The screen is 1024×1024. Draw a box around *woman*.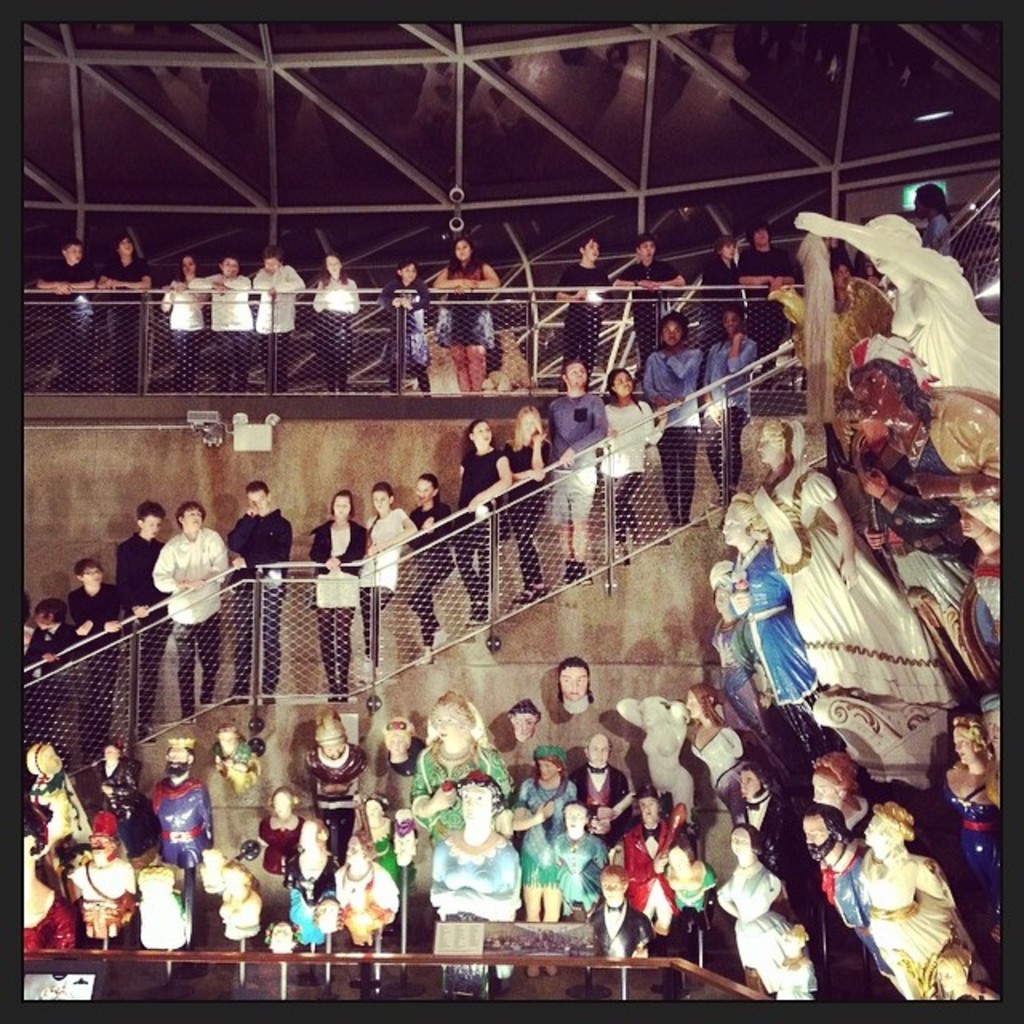
[603, 366, 670, 557].
